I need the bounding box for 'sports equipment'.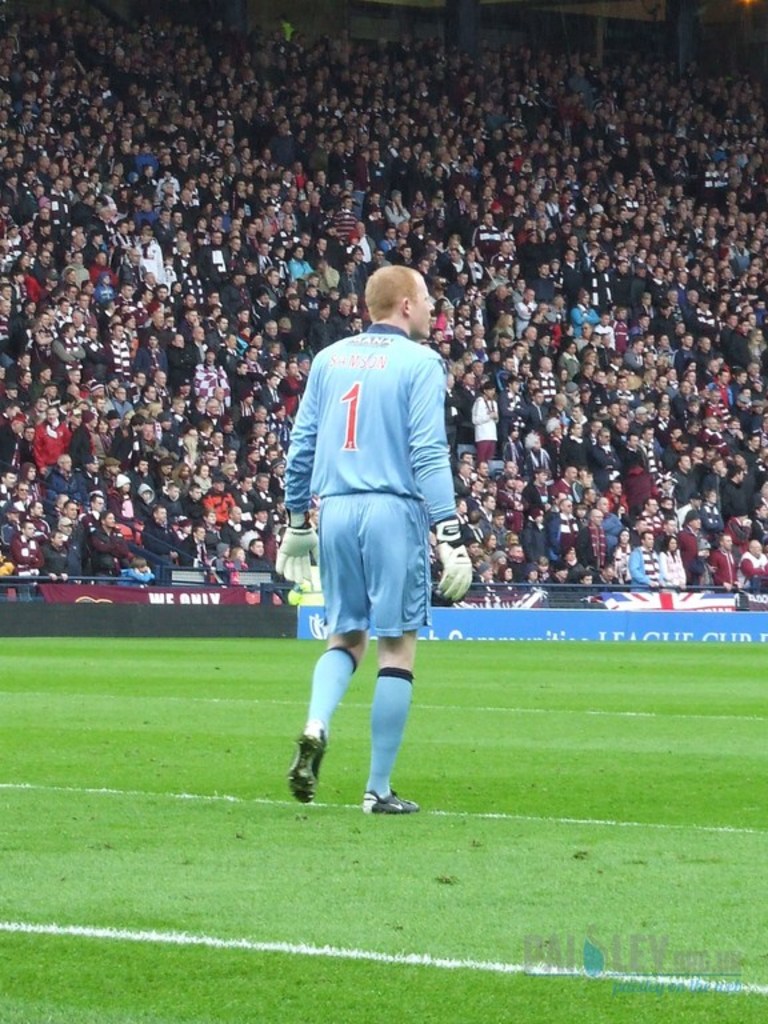
Here it is: BBox(271, 512, 323, 584).
